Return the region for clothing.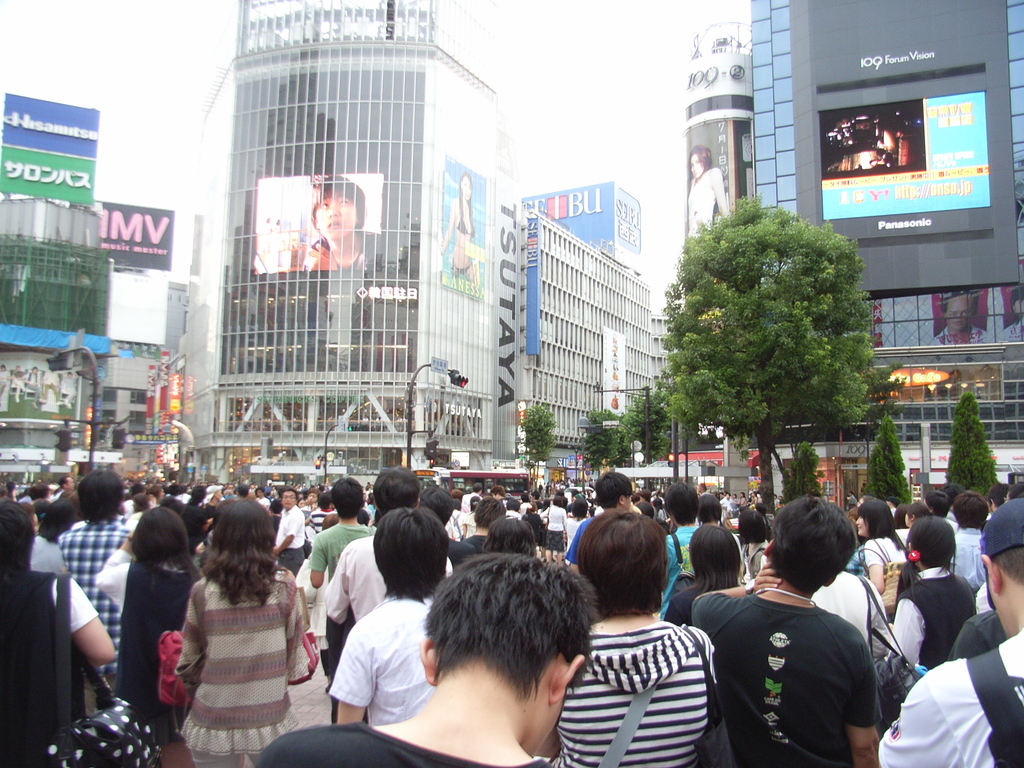
687:166:718:241.
